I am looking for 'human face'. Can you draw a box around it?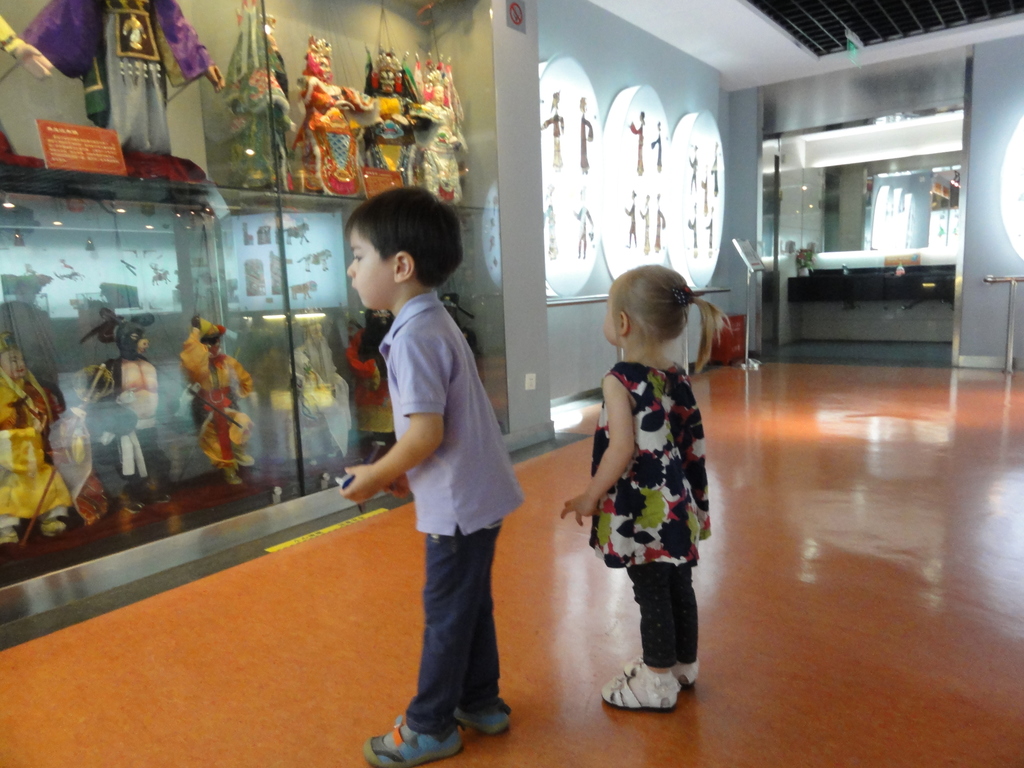
Sure, the bounding box is [x1=318, y1=57, x2=332, y2=80].
